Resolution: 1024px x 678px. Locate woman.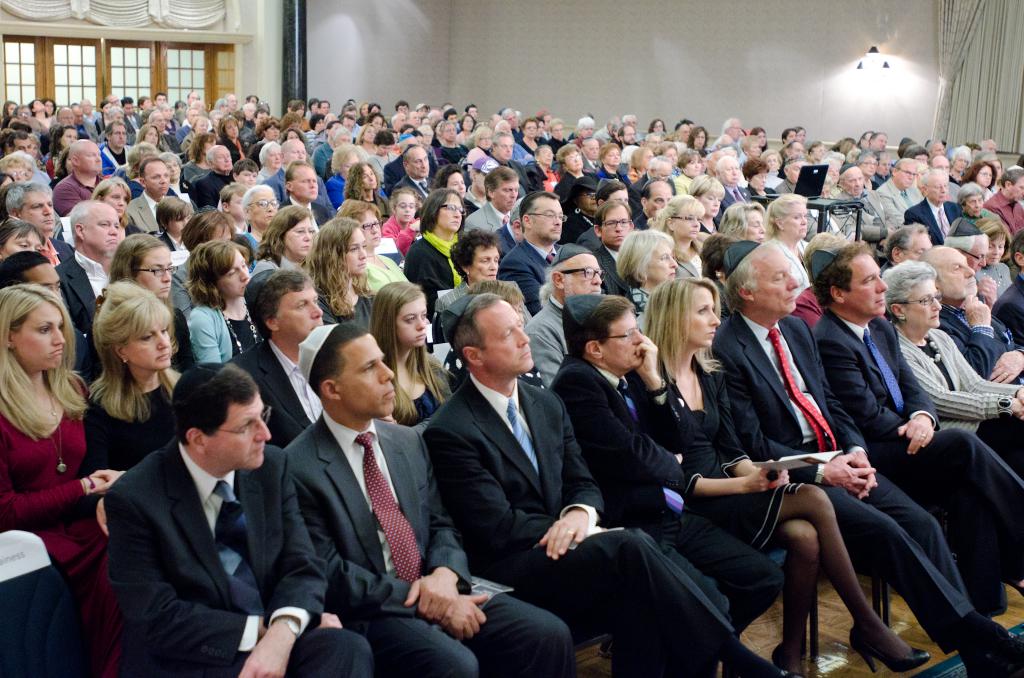
region(514, 114, 550, 153).
